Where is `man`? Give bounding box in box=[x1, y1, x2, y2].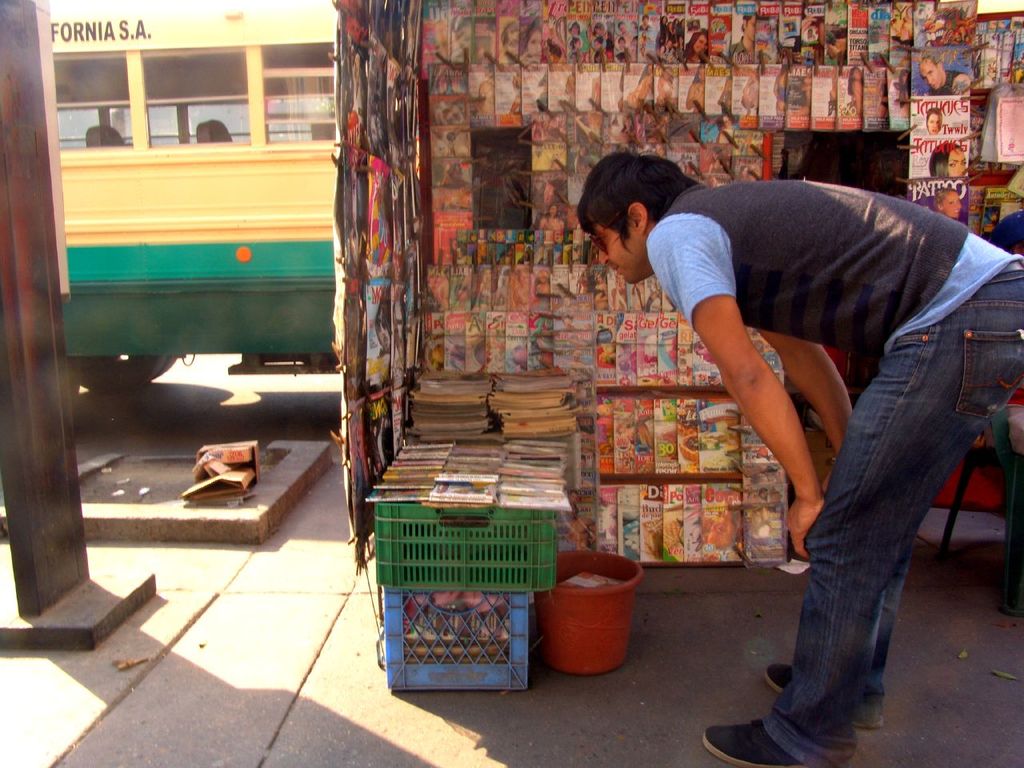
box=[484, 133, 954, 719].
